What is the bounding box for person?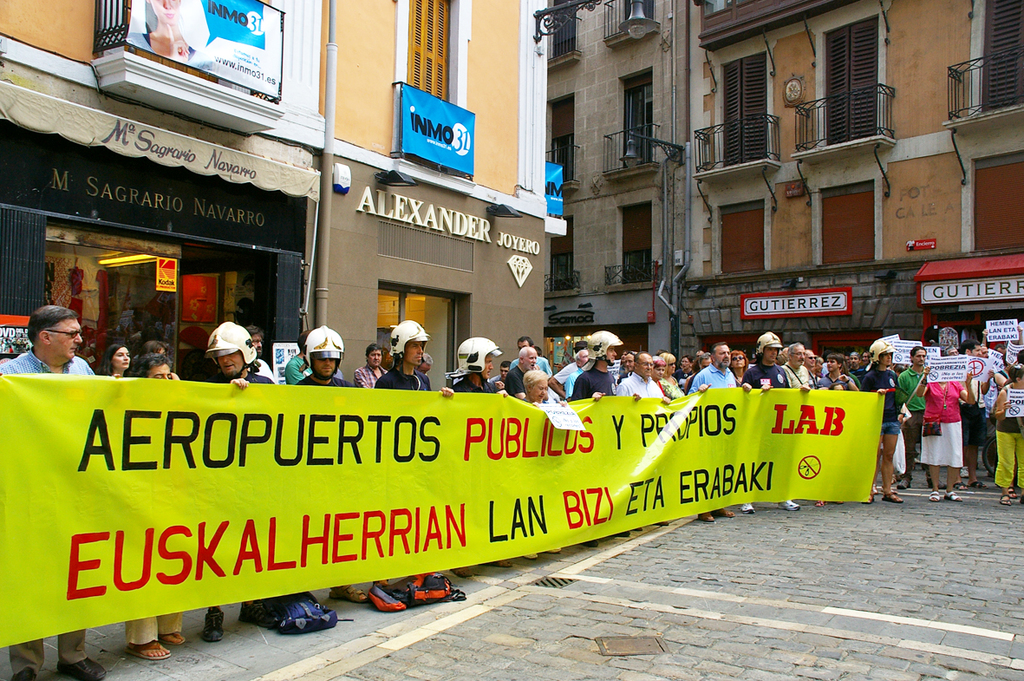
741,325,803,508.
